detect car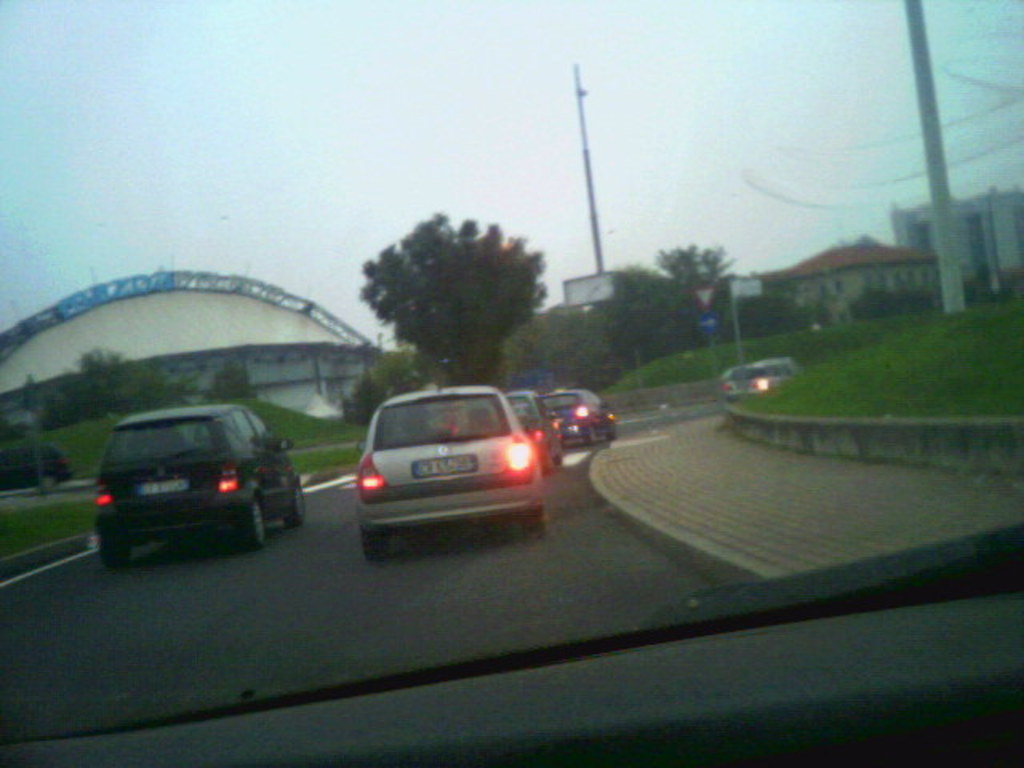
crop(712, 357, 795, 406)
